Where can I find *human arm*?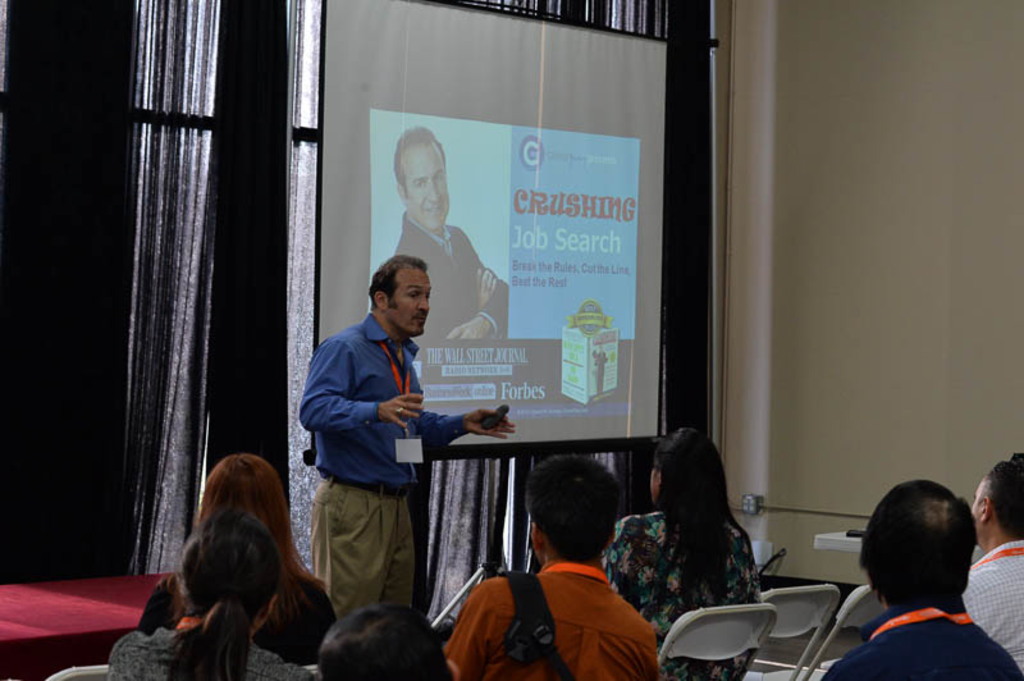
You can find it at (x1=110, y1=630, x2=152, y2=680).
